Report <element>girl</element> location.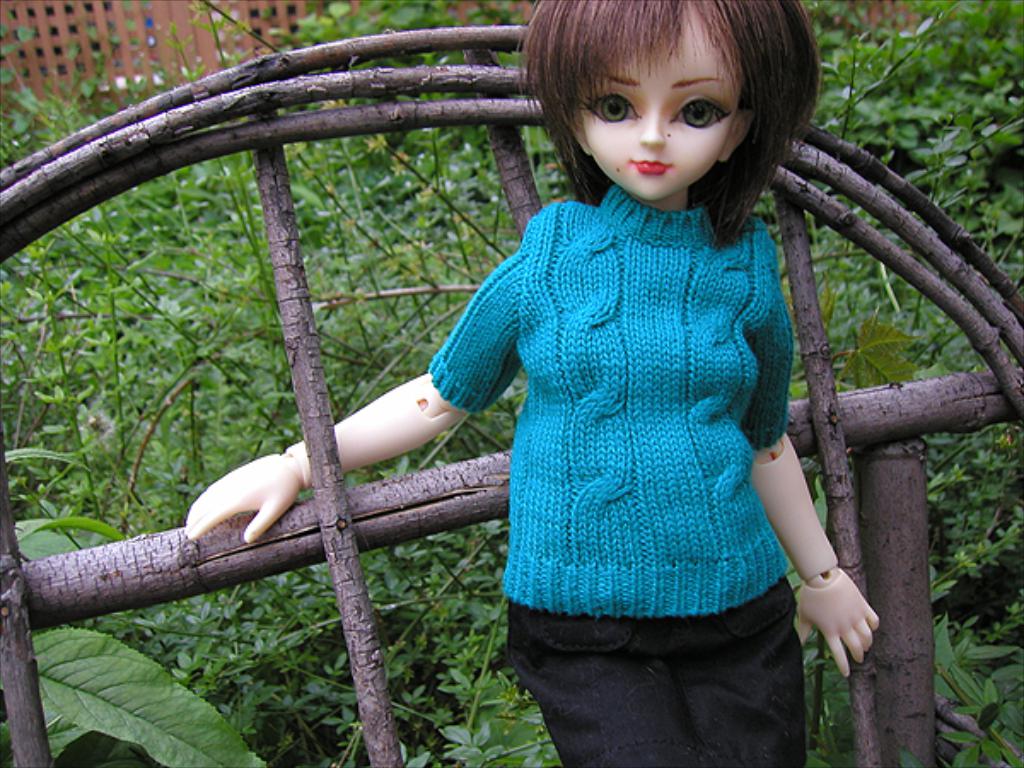
Report: pyautogui.locateOnScreen(186, 0, 884, 766).
